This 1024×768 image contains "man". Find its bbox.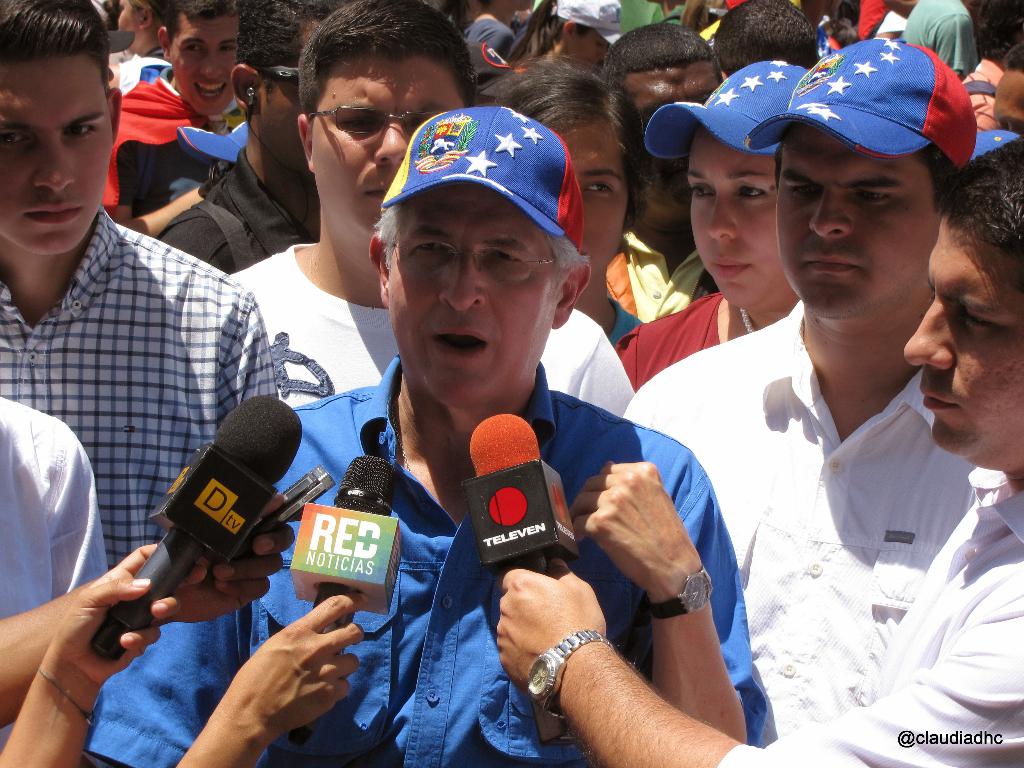
(left=0, top=1, right=283, bottom=572).
